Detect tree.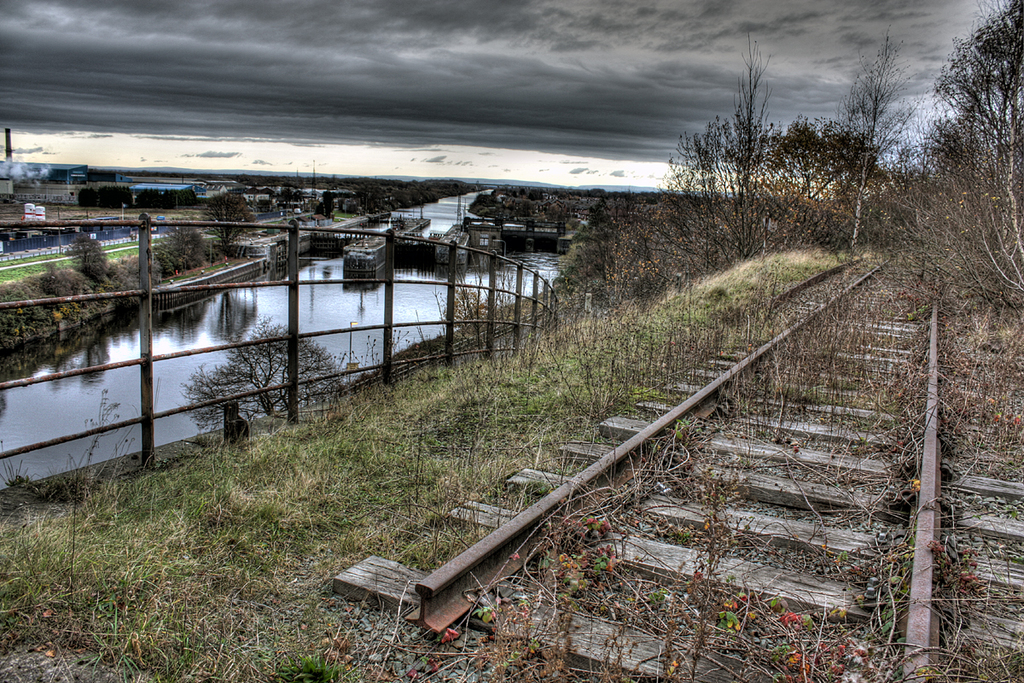
Detected at bbox=[656, 63, 806, 225].
